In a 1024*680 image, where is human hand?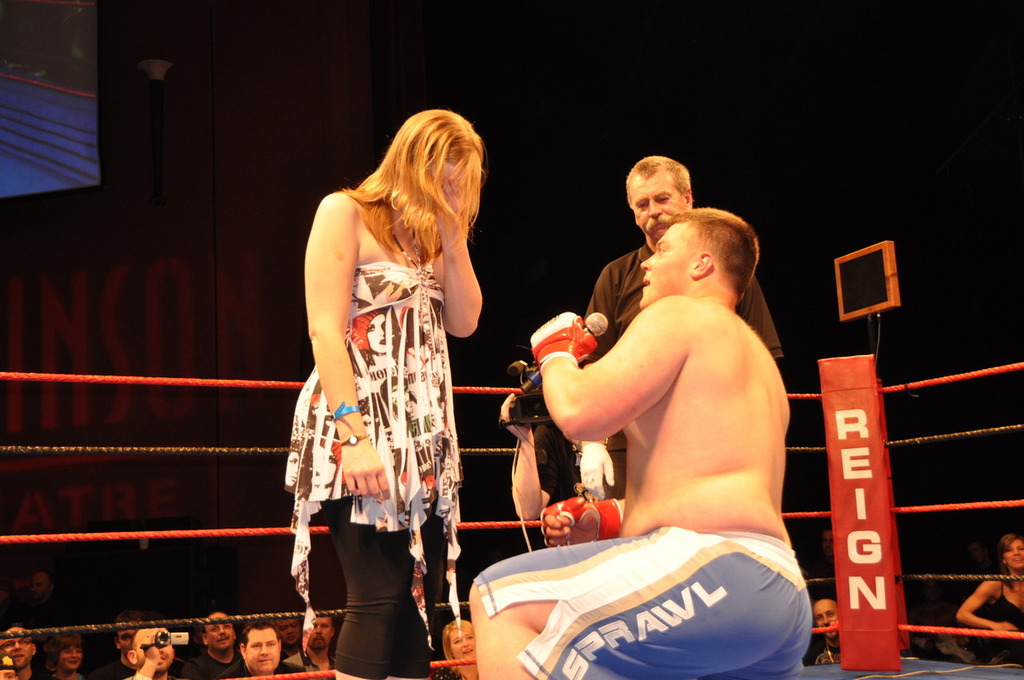
{"left": 579, "top": 443, "right": 617, "bottom": 502}.
